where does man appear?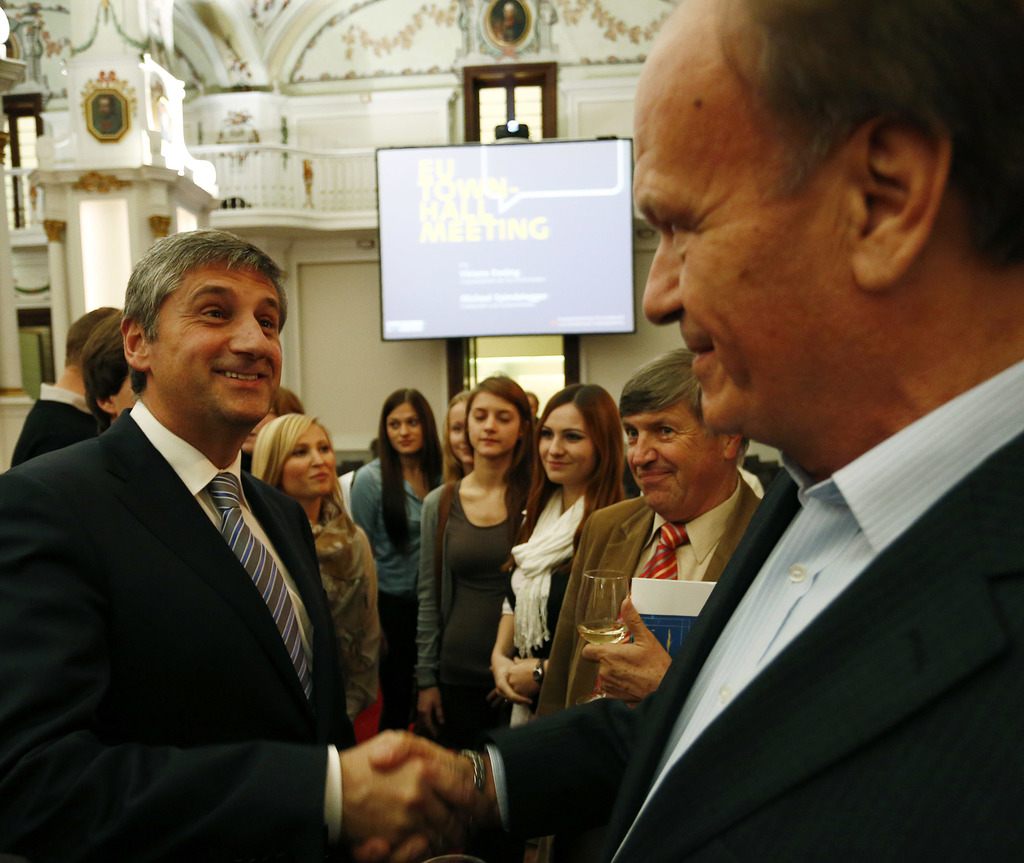
Appears at {"x1": 516, "y1": 343, "x2": 771, "y2": 862}.
